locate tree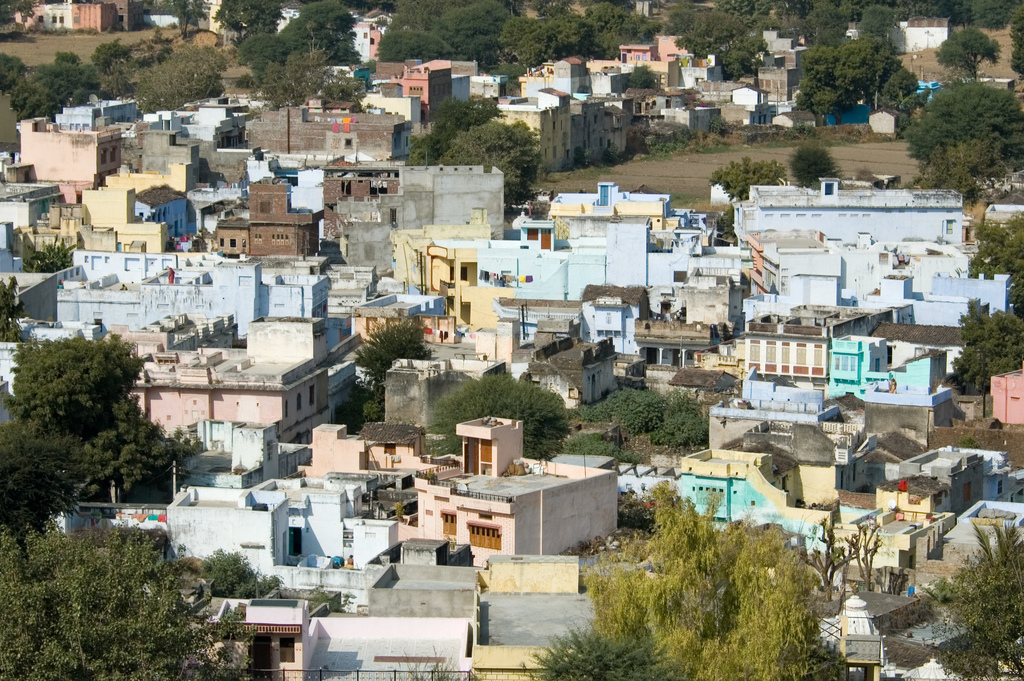
region(391, 0, 516, 70)
